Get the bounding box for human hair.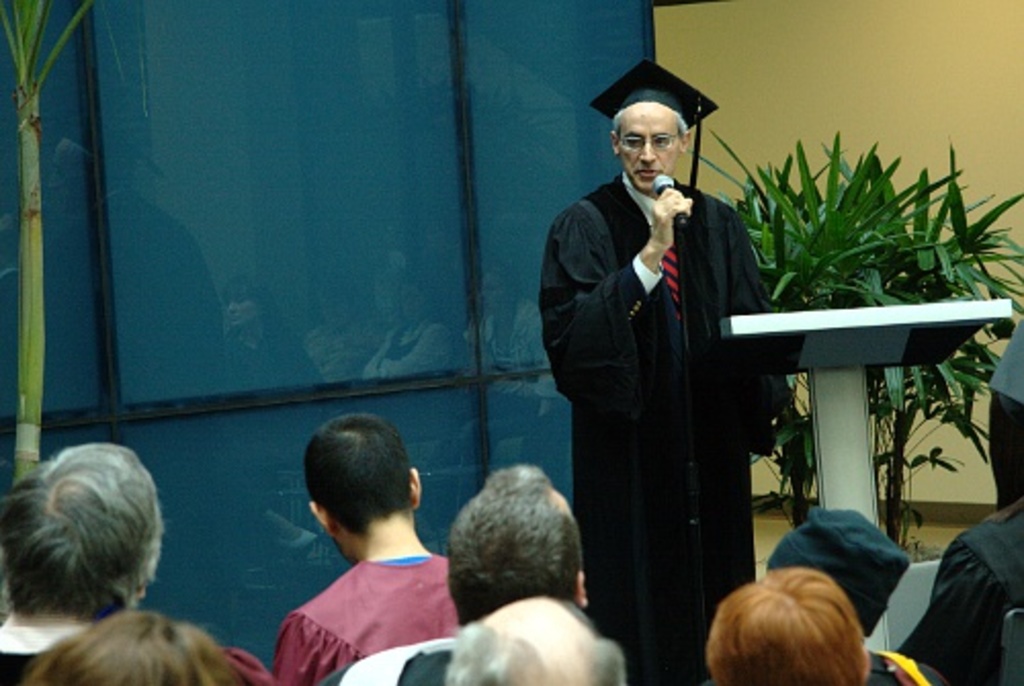
[705, 559, 872, 682].
